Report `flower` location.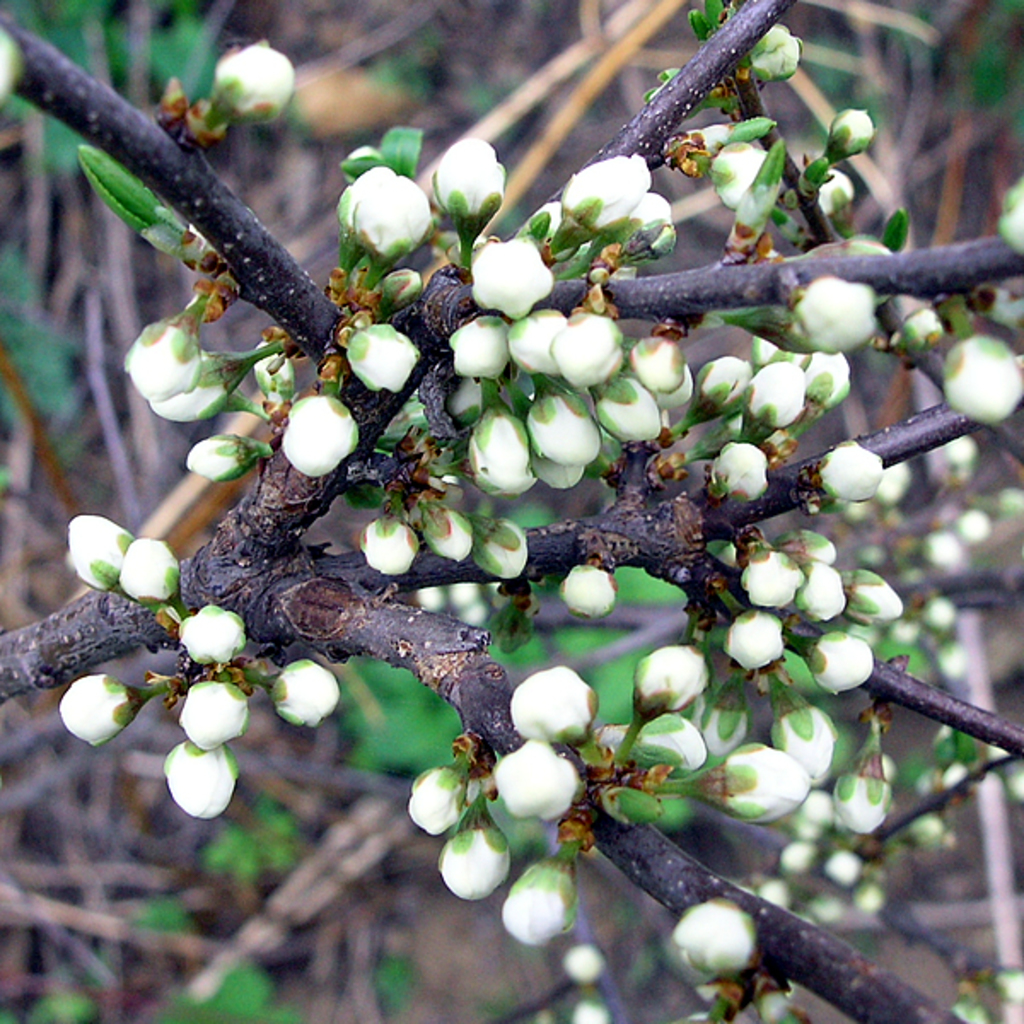
Report: region(551, 568, 611, 609).
